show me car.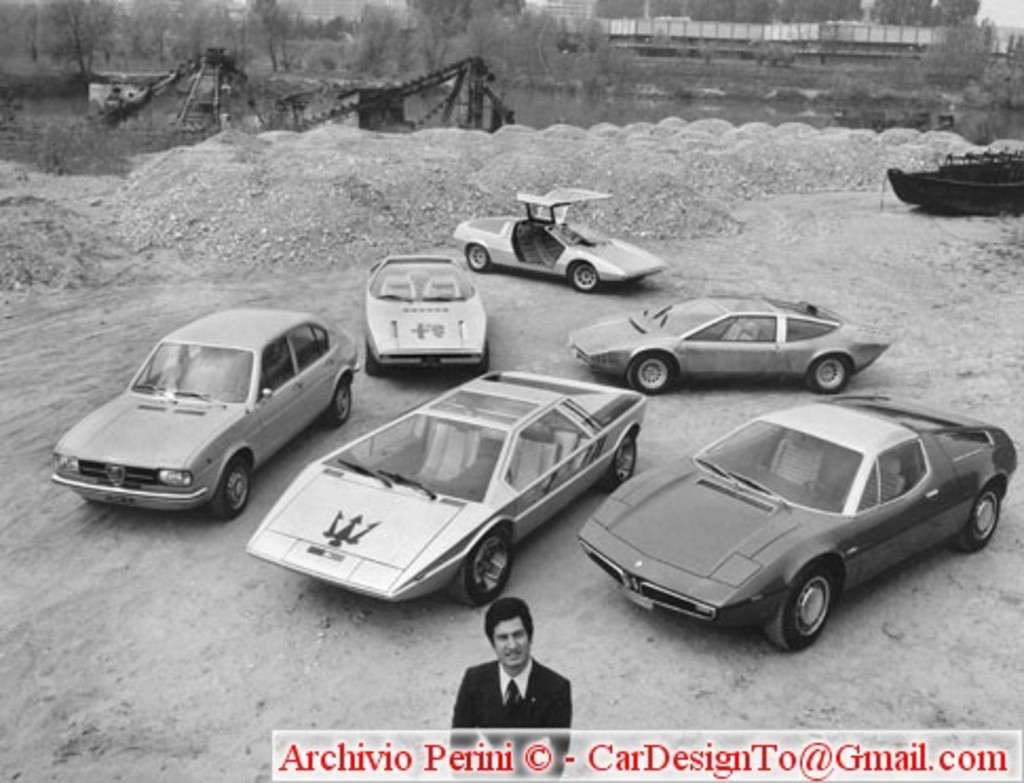
car is here: 450:188:667:295.
